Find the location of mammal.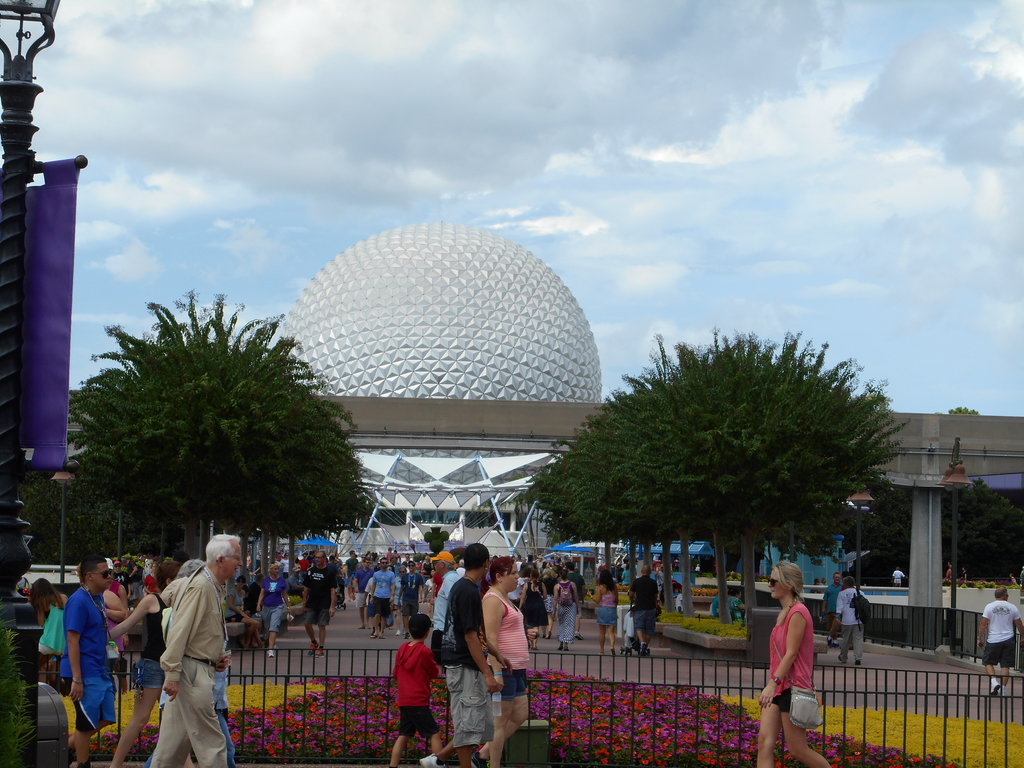
Location: pyautogui.locateOnScreen(136, 541, 232, 760).
